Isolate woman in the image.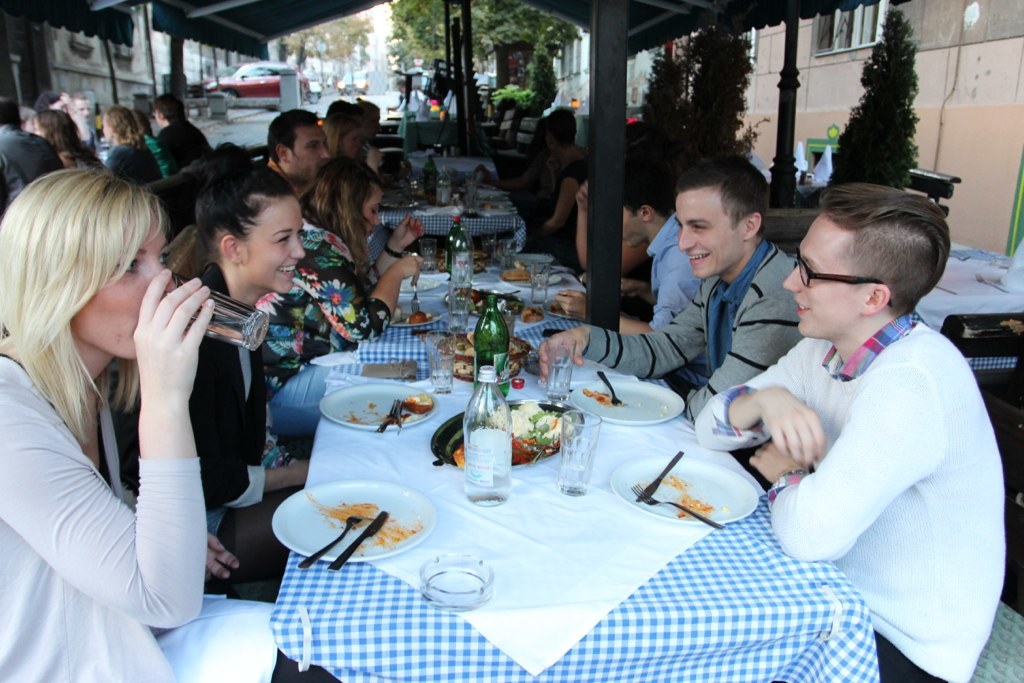
Isolated region: (100,104,166,183).
